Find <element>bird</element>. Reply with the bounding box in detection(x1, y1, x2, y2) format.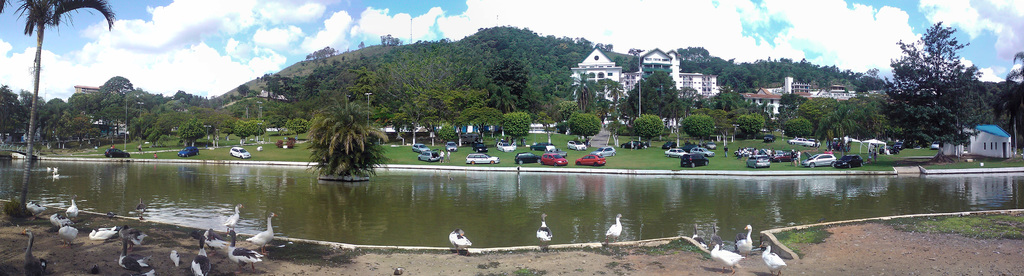
detection(690, 220, 708, 250).
